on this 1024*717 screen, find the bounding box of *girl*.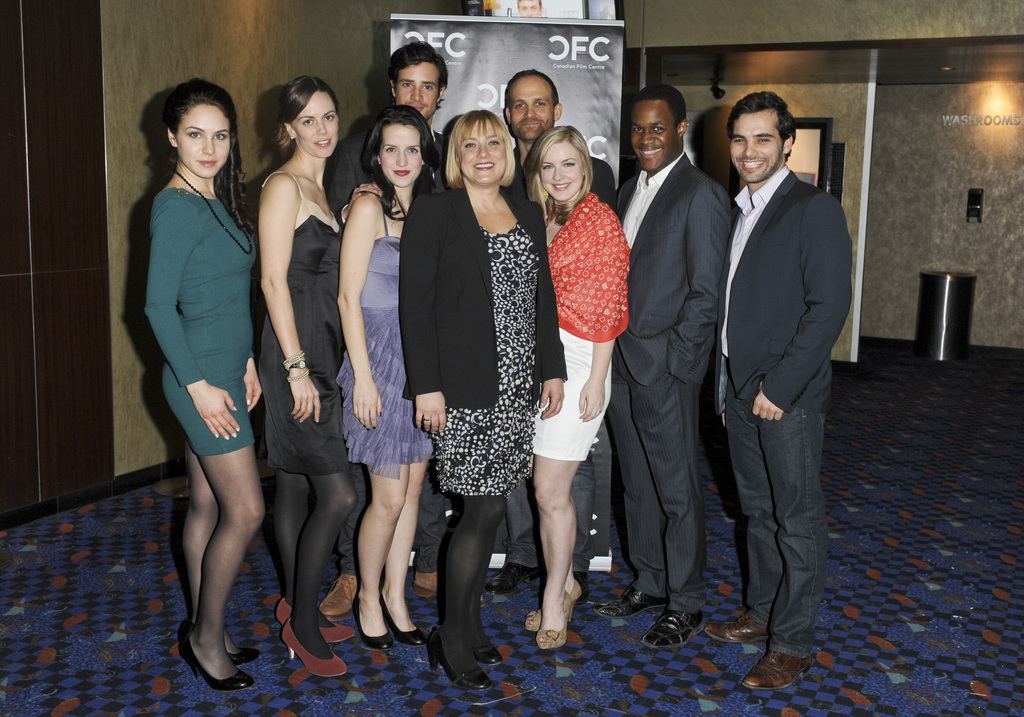
Bounding box: (255, 73, 358, 676).
